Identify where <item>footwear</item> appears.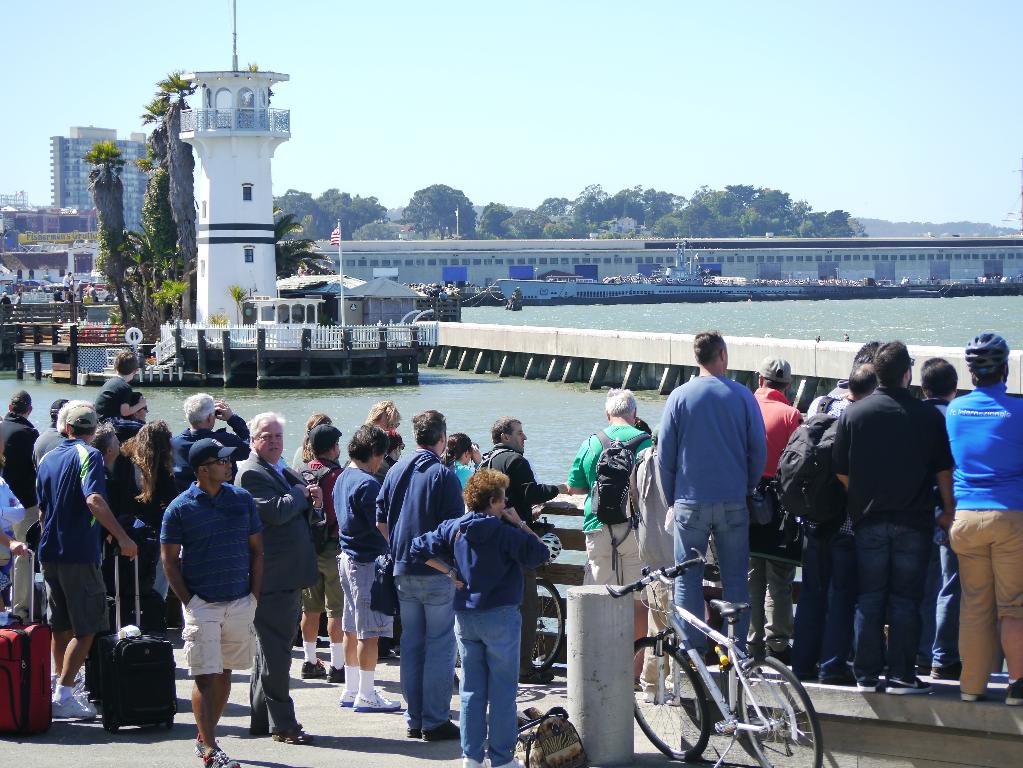
Appears at [194, 741, 242, 767].
